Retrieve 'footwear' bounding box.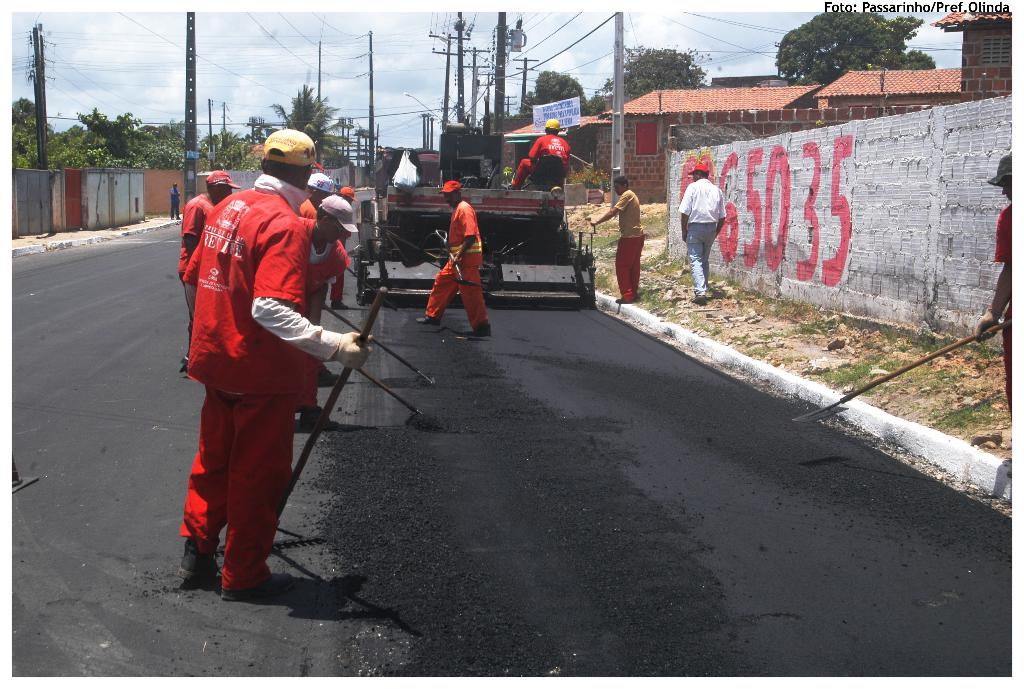
Bounding box: select_region(458, 318, 486, 334).
